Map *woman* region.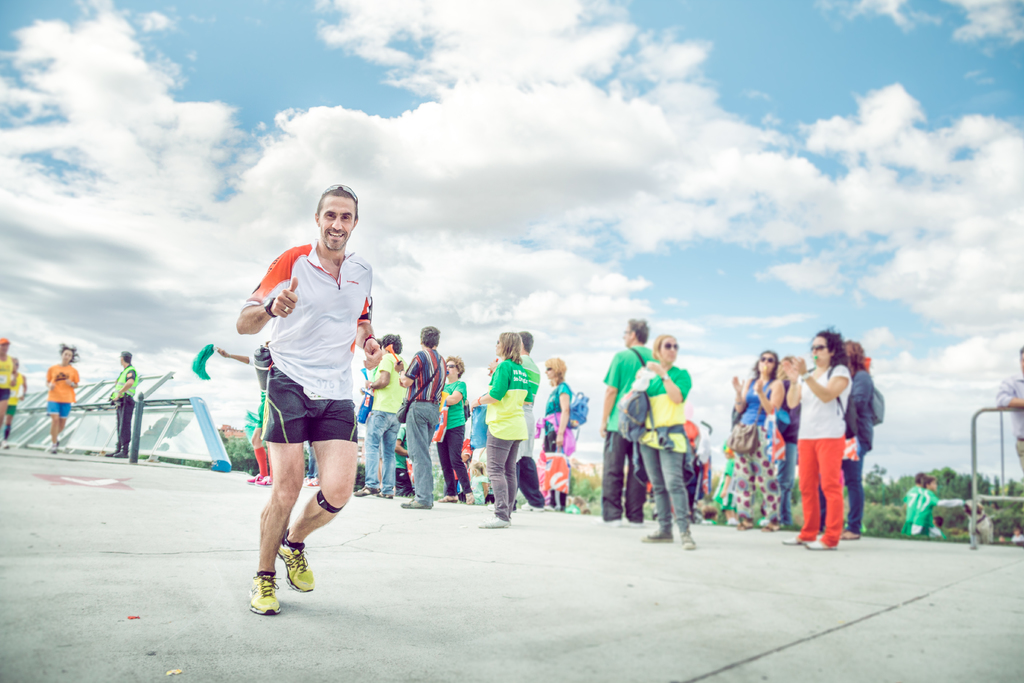
Mapped to 543 356 575 509.
